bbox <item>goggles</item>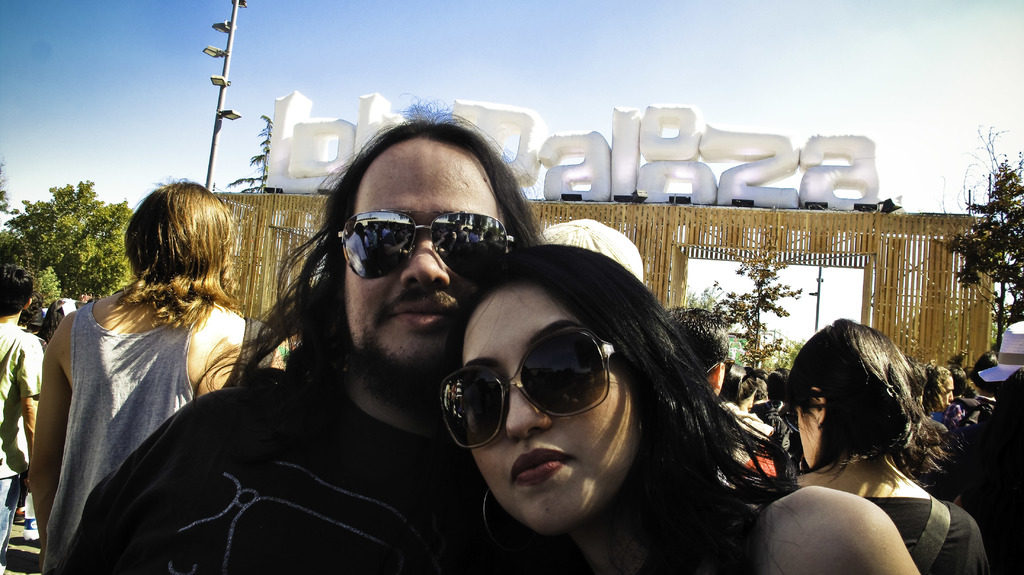
pyautogui.locateOnScreen(445, 319, 617, 444)
